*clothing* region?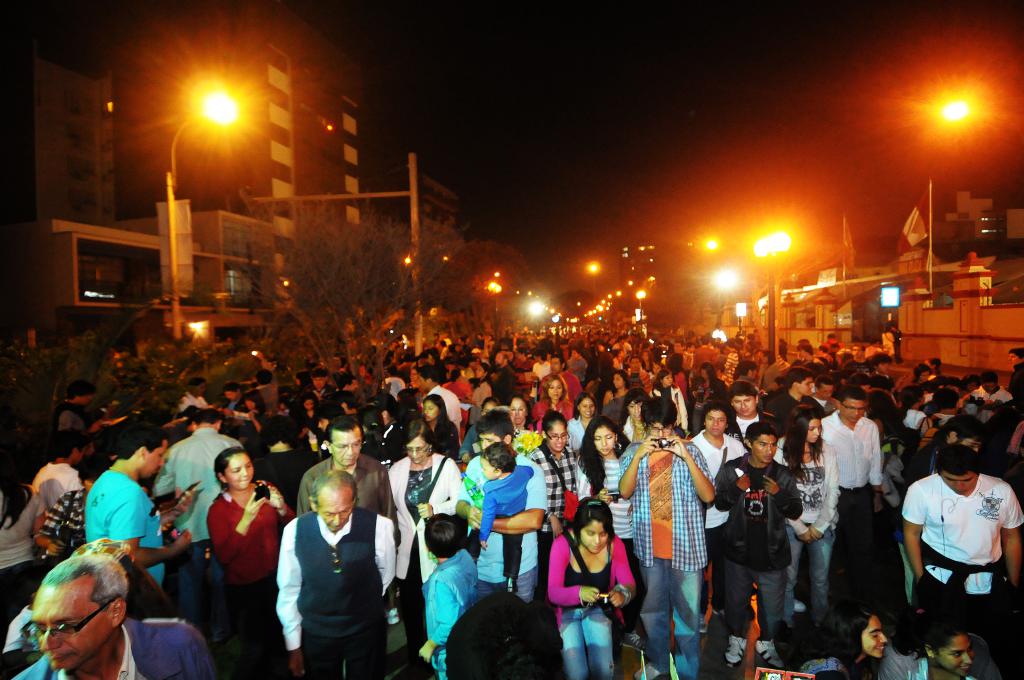
locate(362, 428, 393, 478)
